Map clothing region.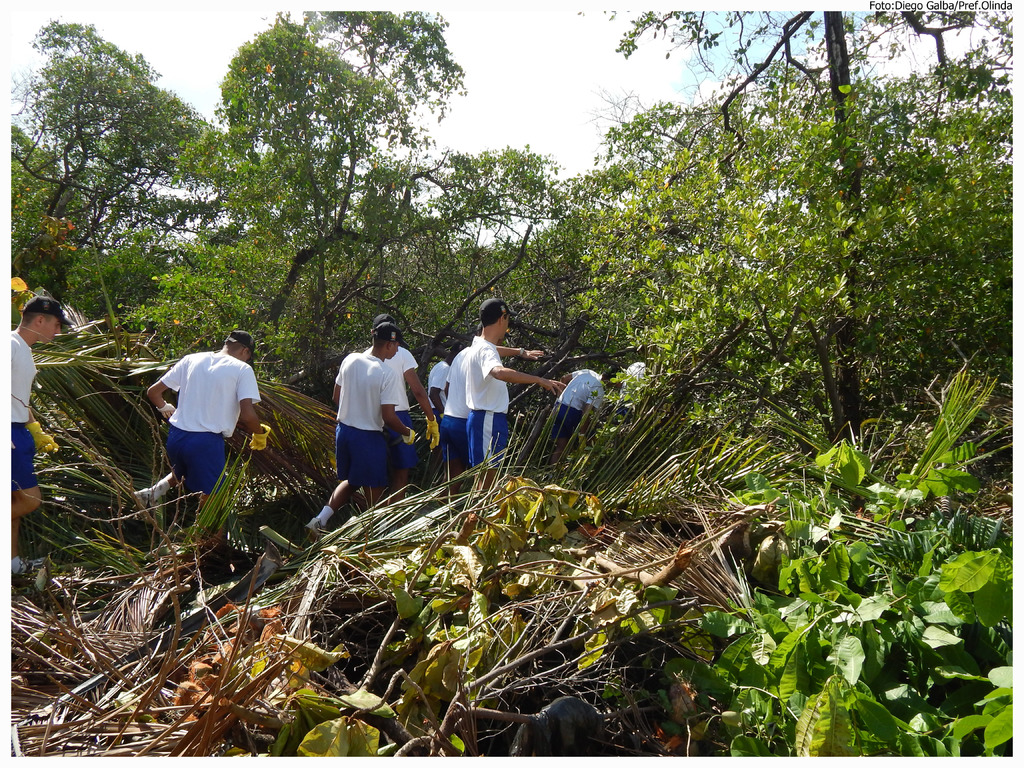
Mapped to Rect(159, 356, 260, 435).
